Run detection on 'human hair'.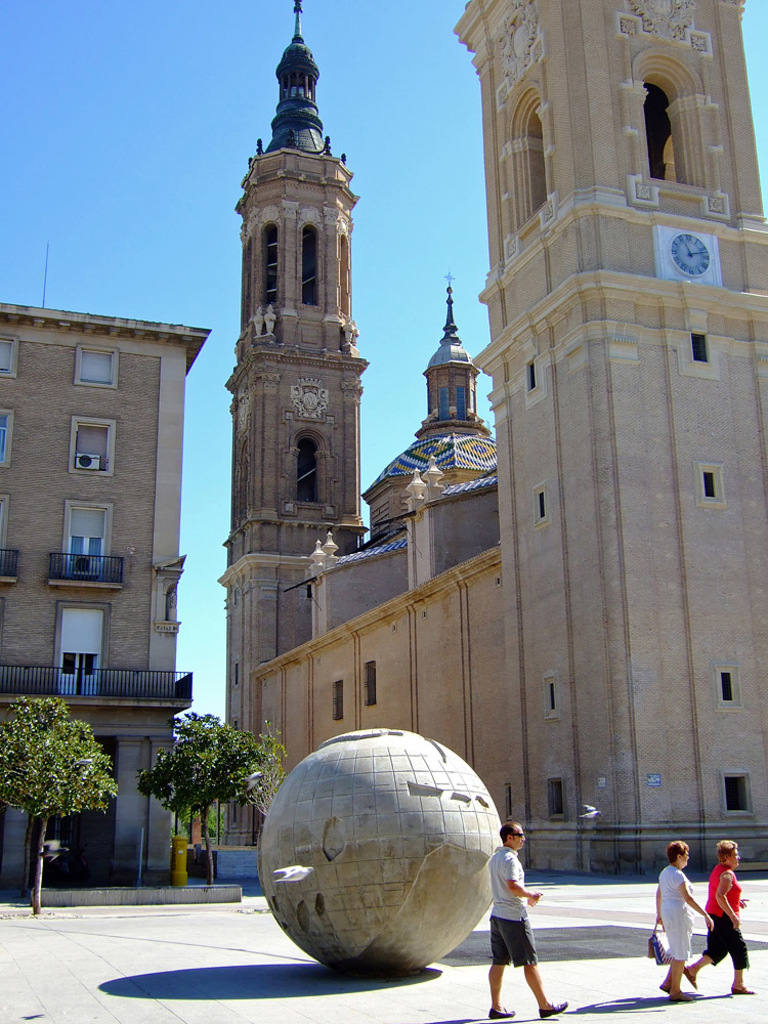
Result: Rect(501, 819, 517, 843).
